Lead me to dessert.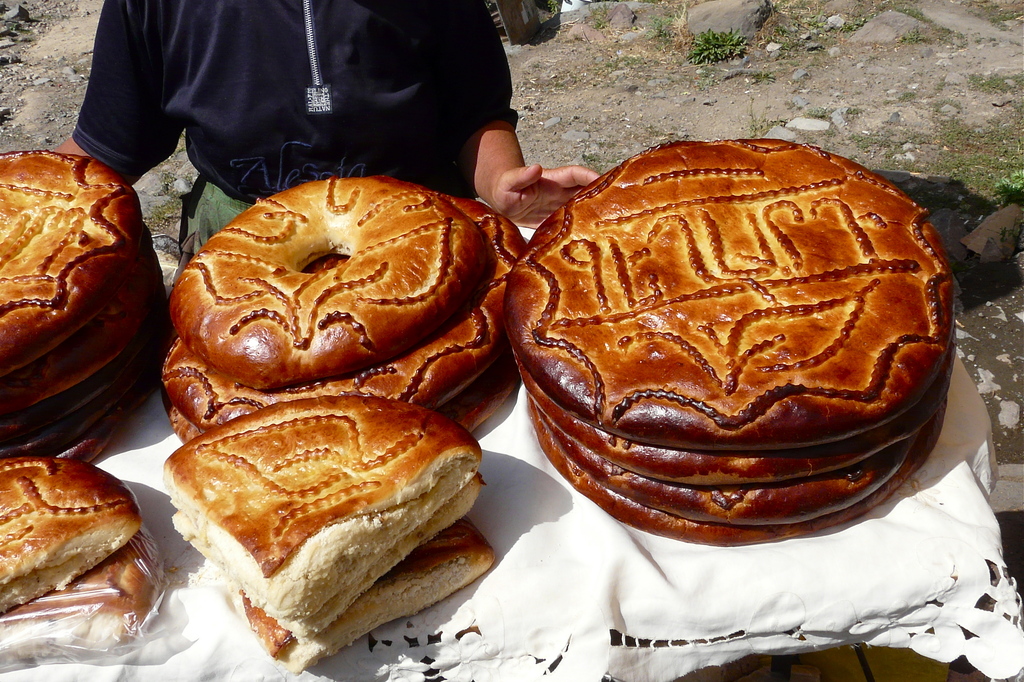
Lead to (left=0, top=452, right=181, bottom=642).
